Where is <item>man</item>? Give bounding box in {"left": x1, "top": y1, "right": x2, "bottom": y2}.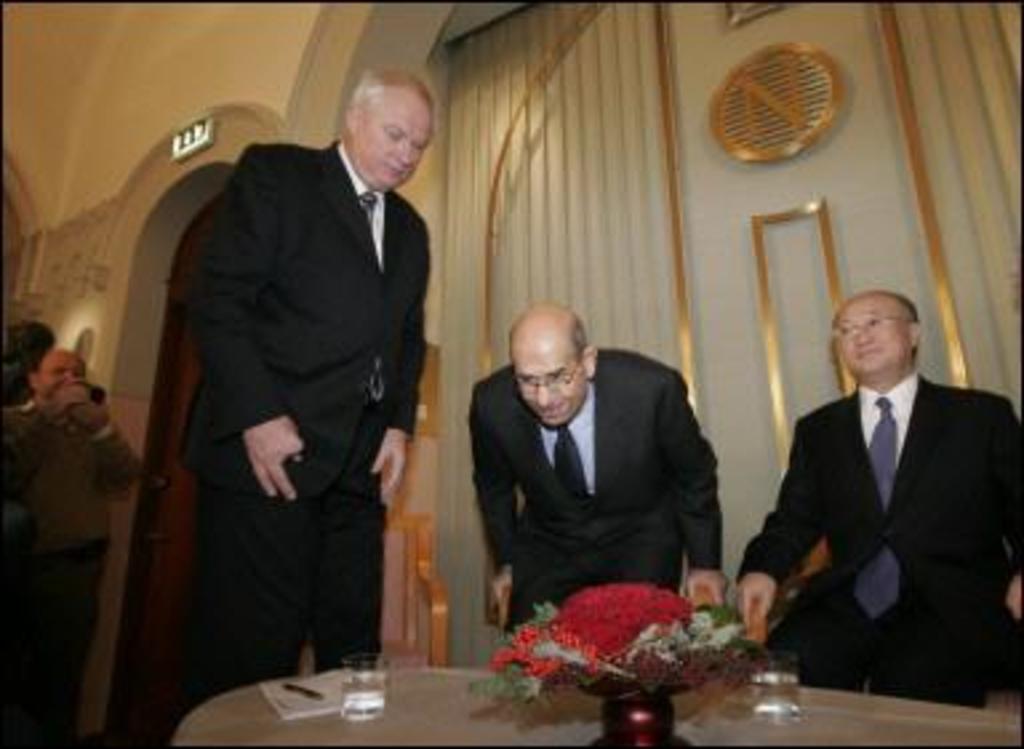
{"left": 189, "top": 61, "right": 443, "bottom": 698}.
